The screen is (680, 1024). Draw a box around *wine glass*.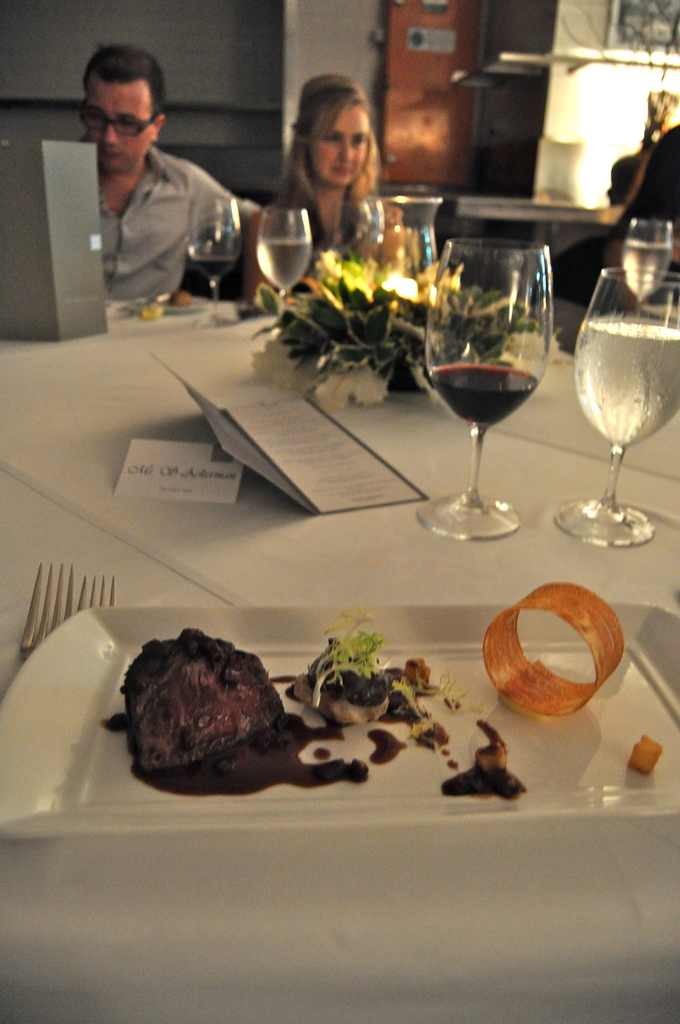
box=[252, 204, 311, 312].
